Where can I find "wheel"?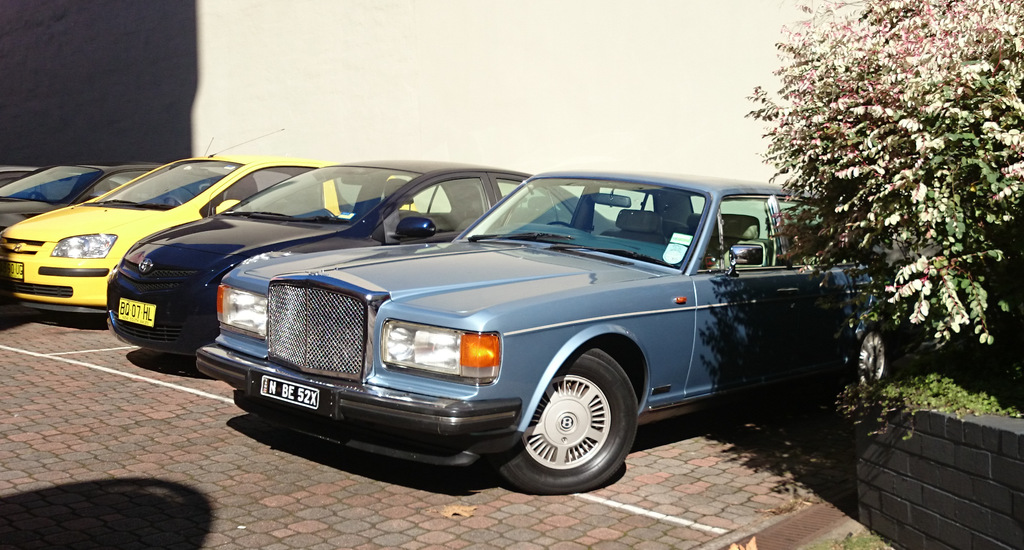
You can find it at <box>518,352,631,485</box>.
